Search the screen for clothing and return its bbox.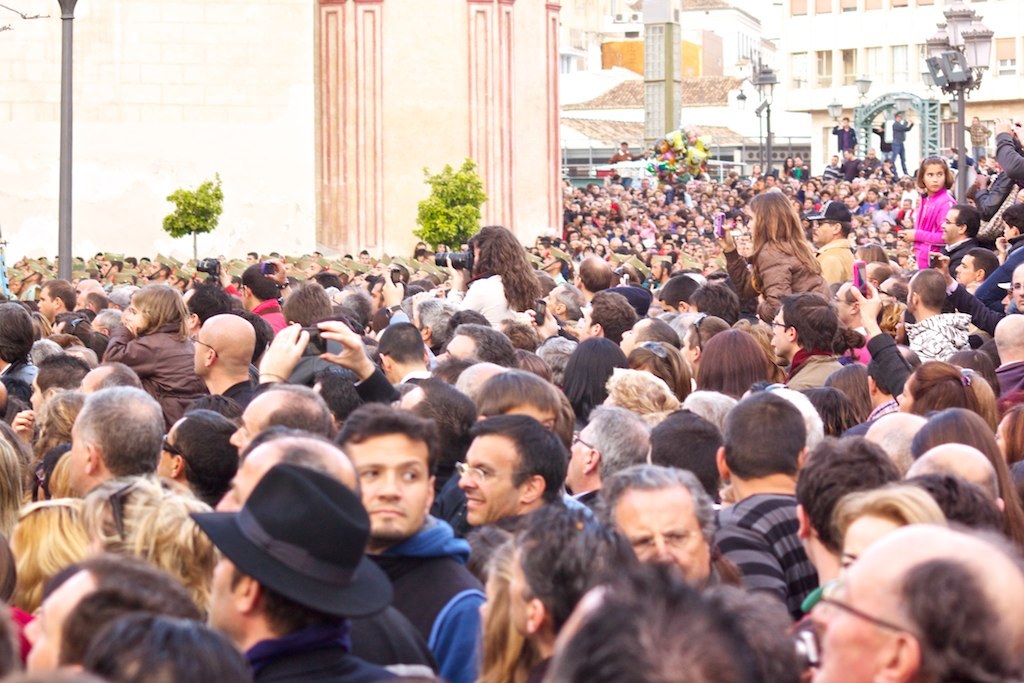
Found: 887,119,910,173.
